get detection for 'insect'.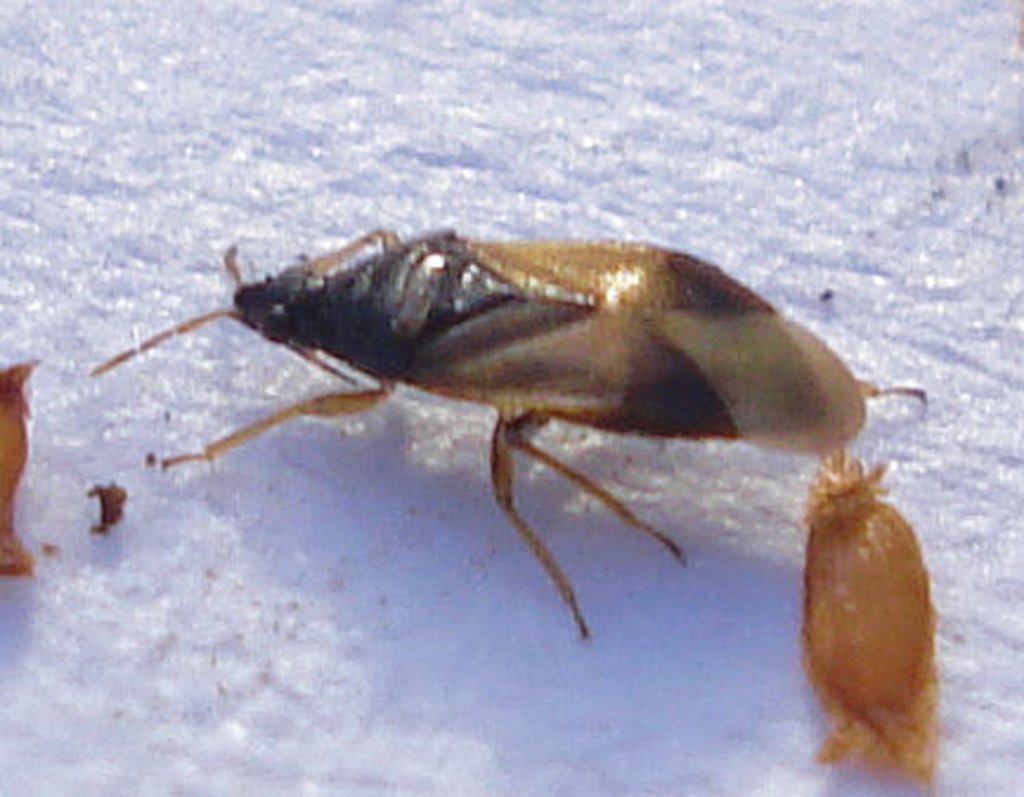
Detection: left=0, top=362, right=45, bottom=577.
